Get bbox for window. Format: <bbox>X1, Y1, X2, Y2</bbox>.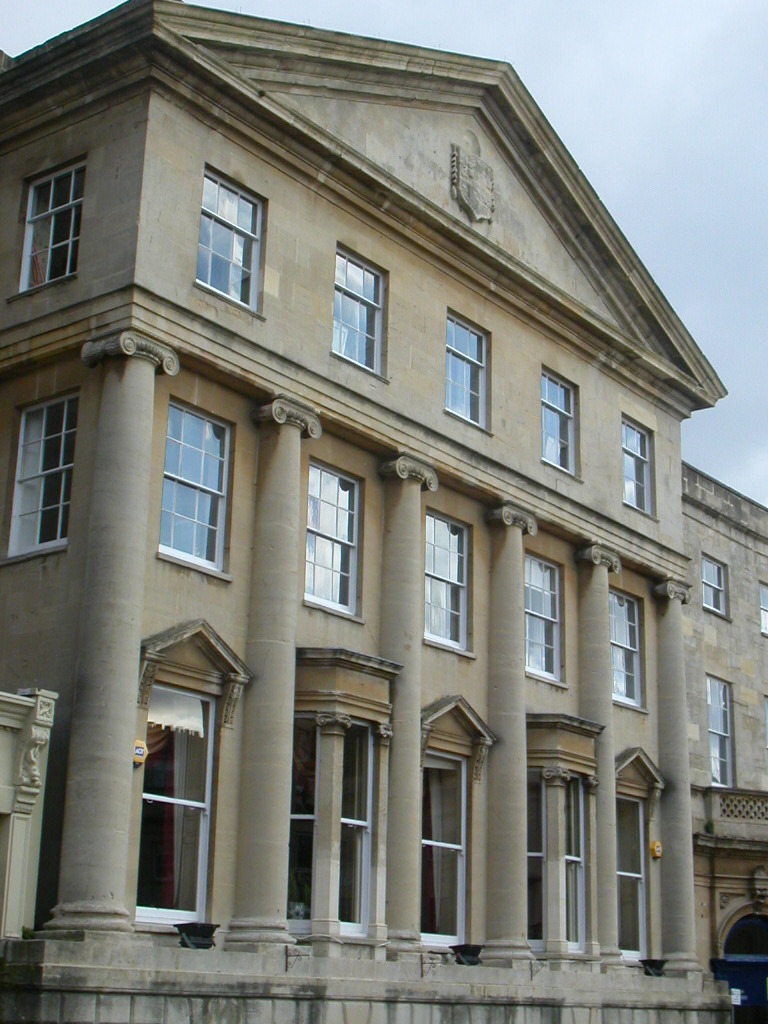
<bbox>697, 554, 731, 619</bbox>.
